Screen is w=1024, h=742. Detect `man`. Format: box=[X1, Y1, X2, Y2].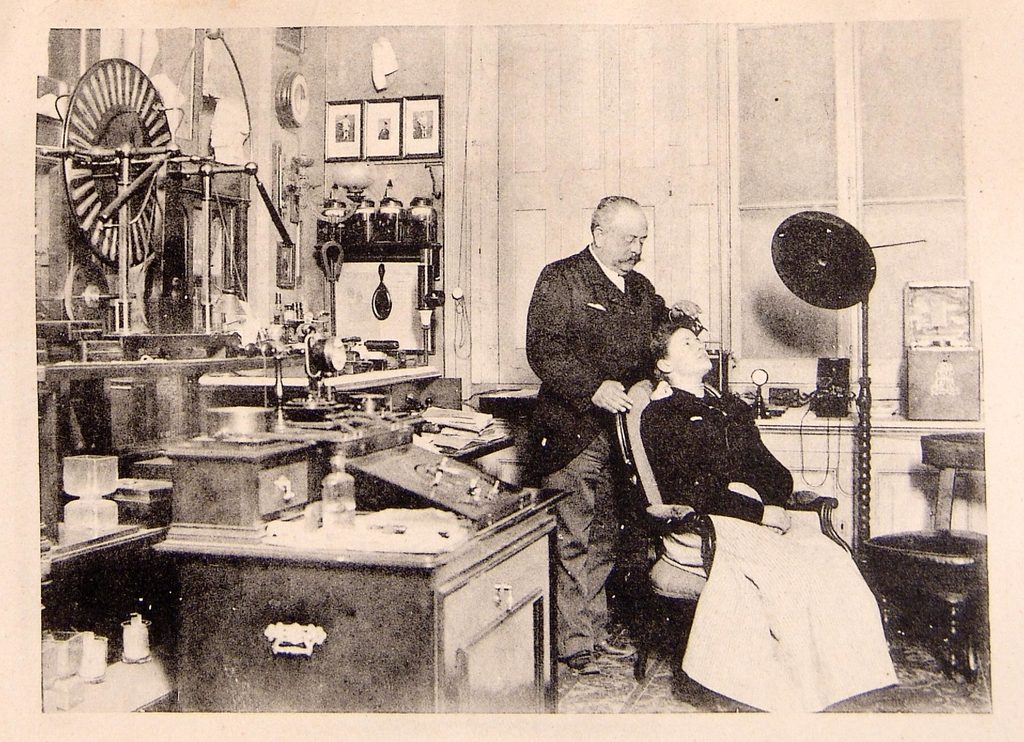
box=[621, 312, 838, 592].
